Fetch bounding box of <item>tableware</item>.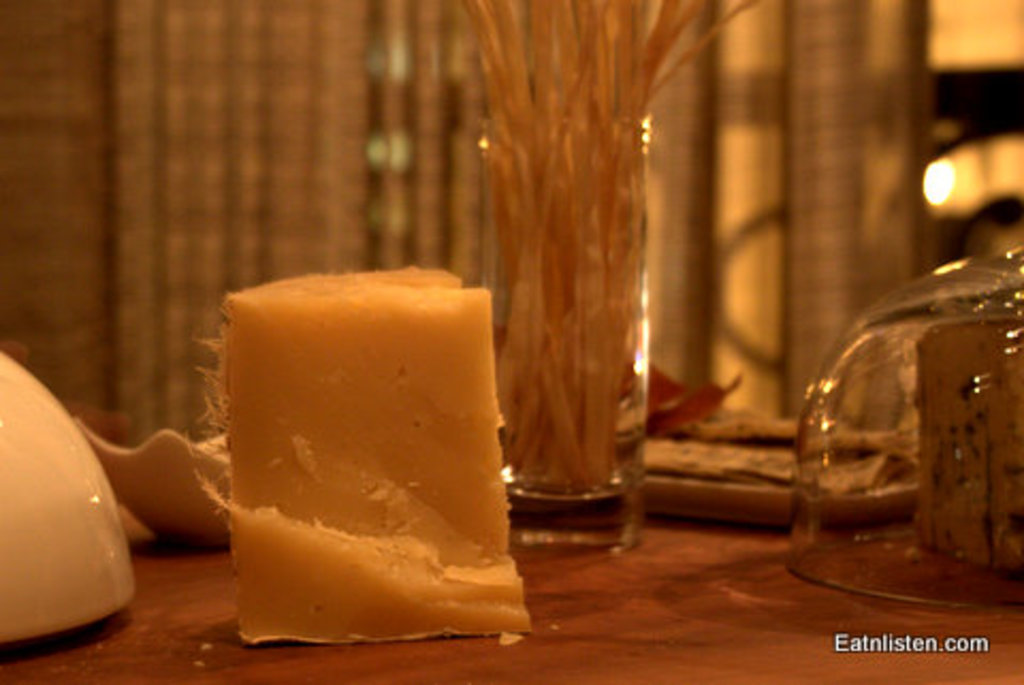
Bbox: l=68, t=420, r=250, b=542.
